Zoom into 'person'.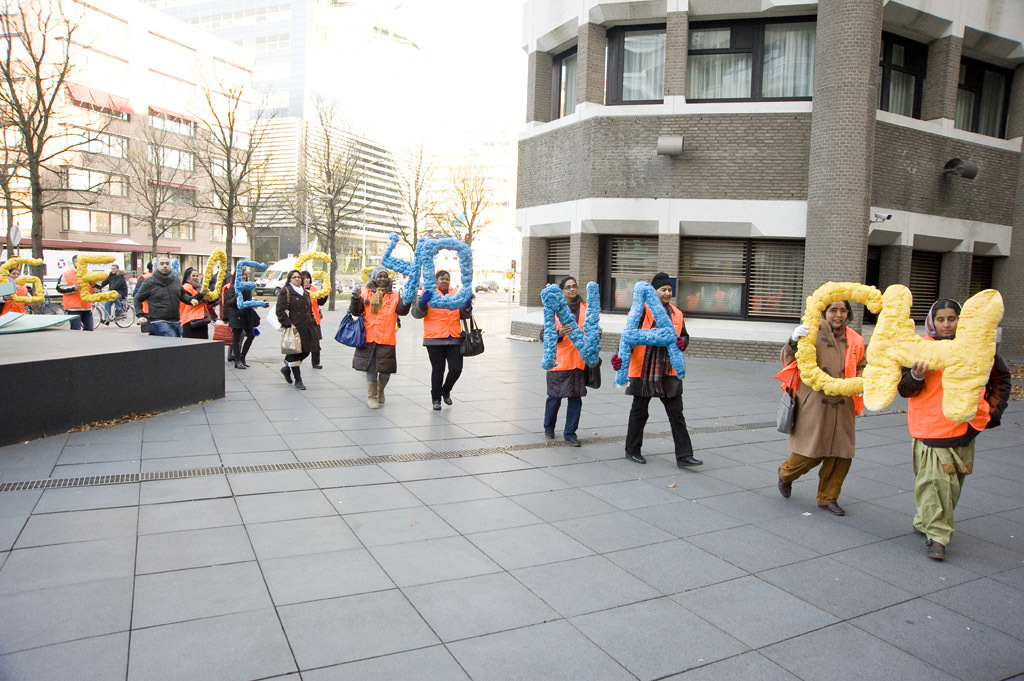
Zoom target: (x1=0, y1=268, x2=28, y2=312).
